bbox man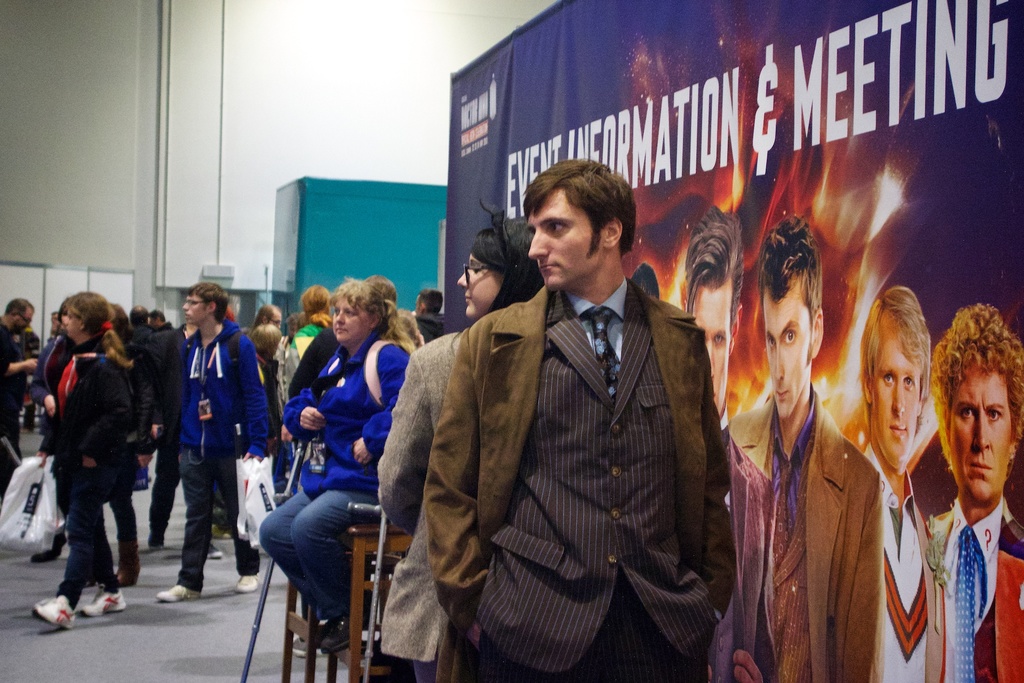
685, 202, 781, 682
